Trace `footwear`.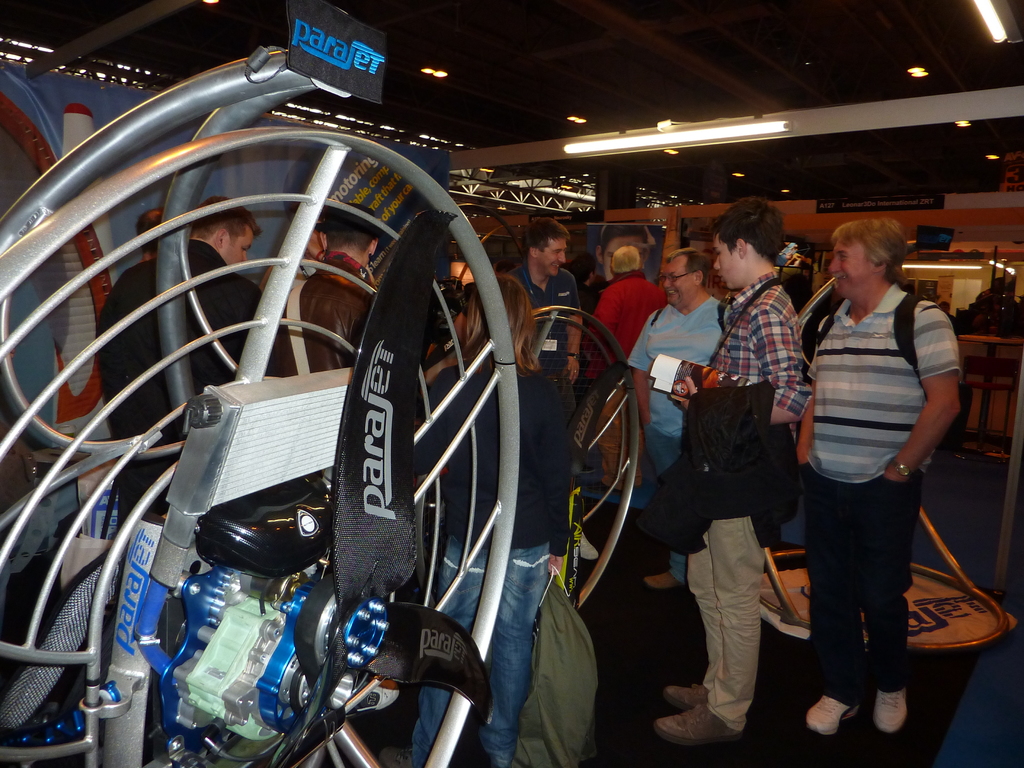
Traced to Rect(655, 708, 735, 753).
